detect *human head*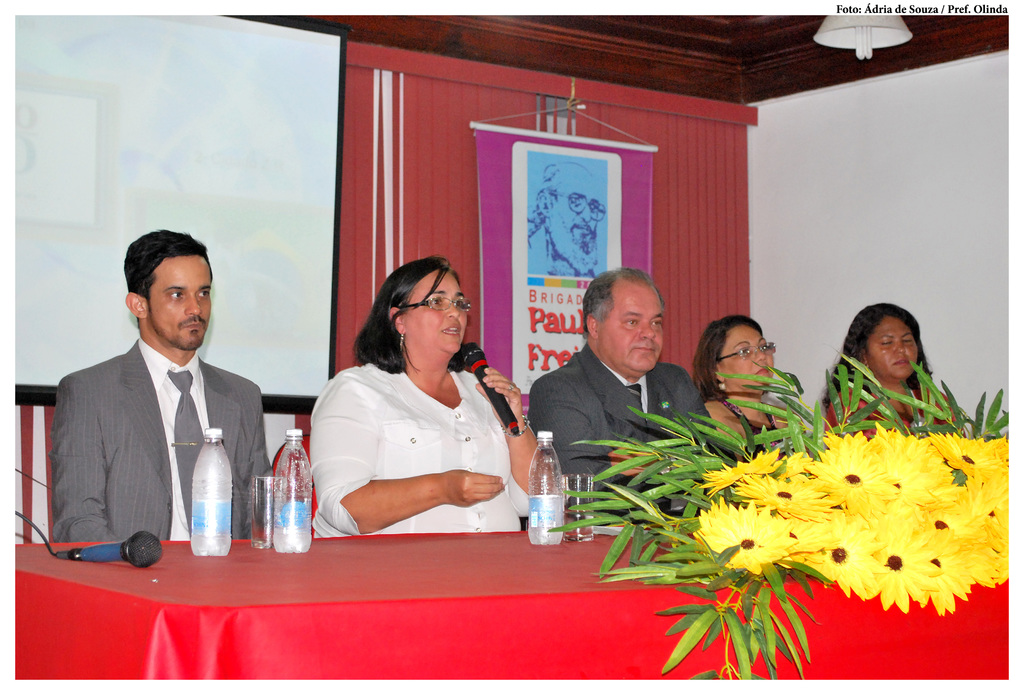
crop(385, 257, 467, 352)
